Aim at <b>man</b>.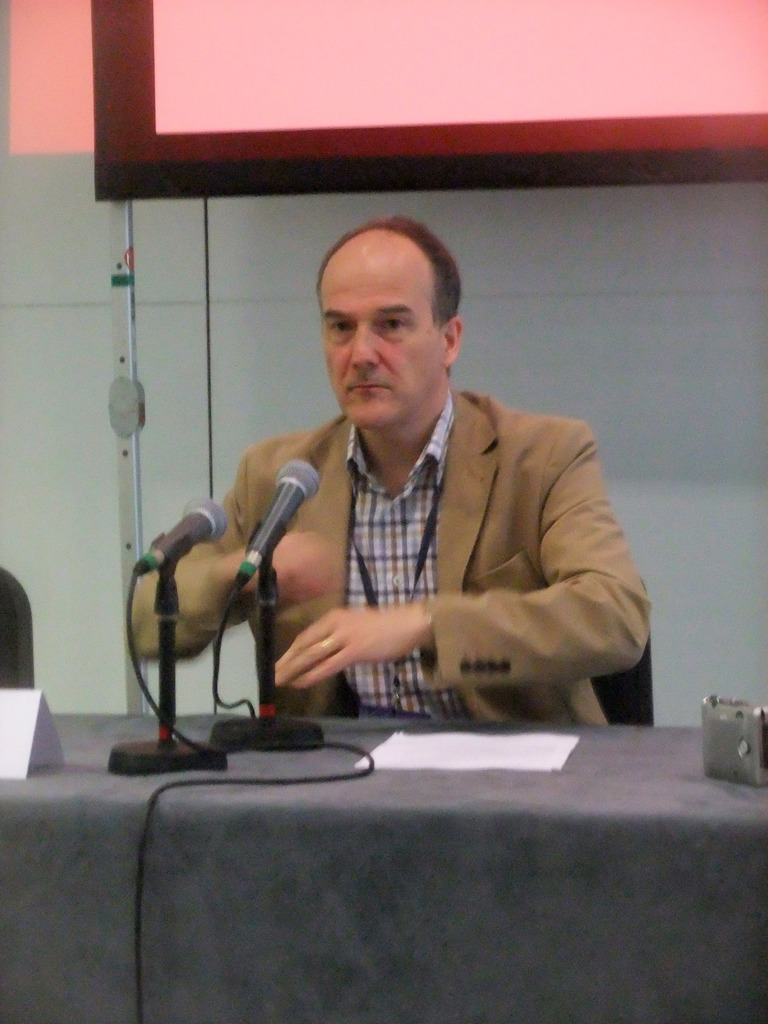
Aimed at x1=190, y1=236, x2=669, y2=711.
